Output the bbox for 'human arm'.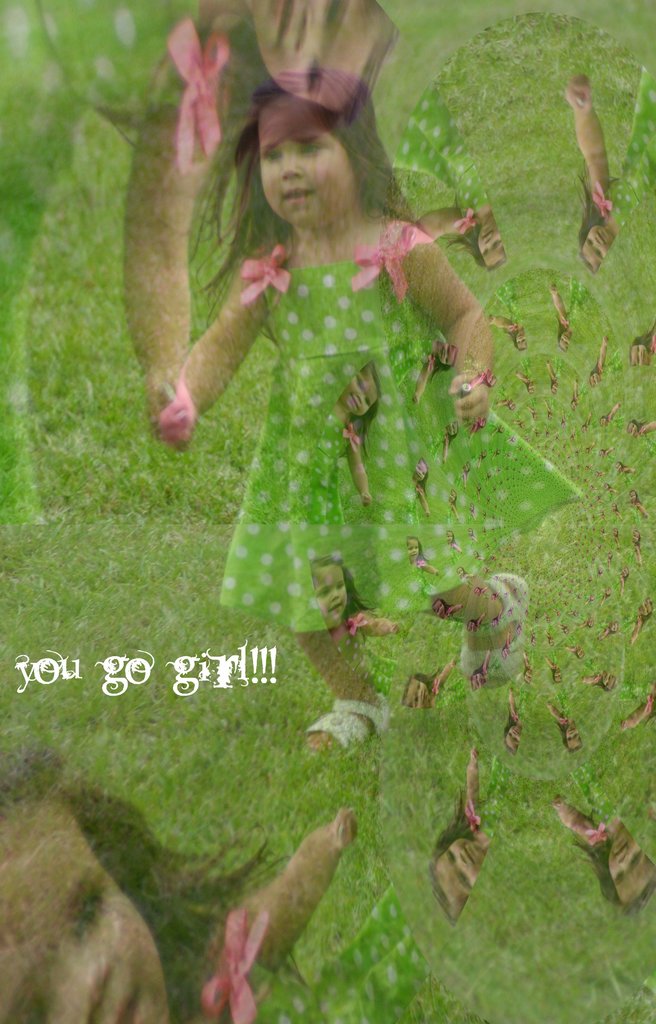
(239, 811, 366, 984).
